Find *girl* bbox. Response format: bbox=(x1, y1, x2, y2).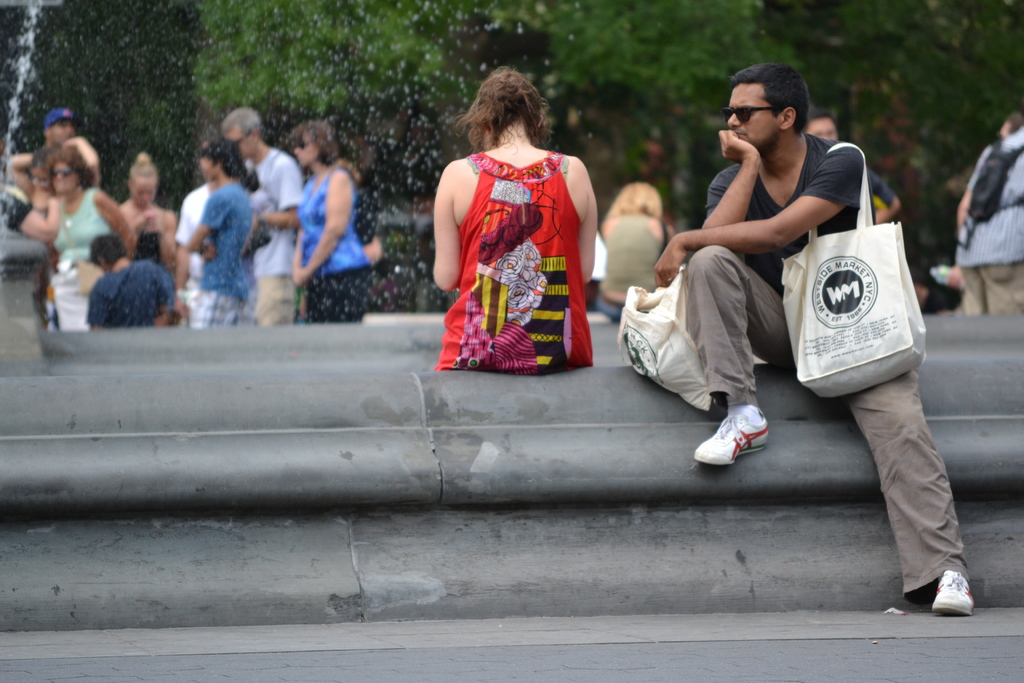
bbox=(434, 65, 600, 370).
